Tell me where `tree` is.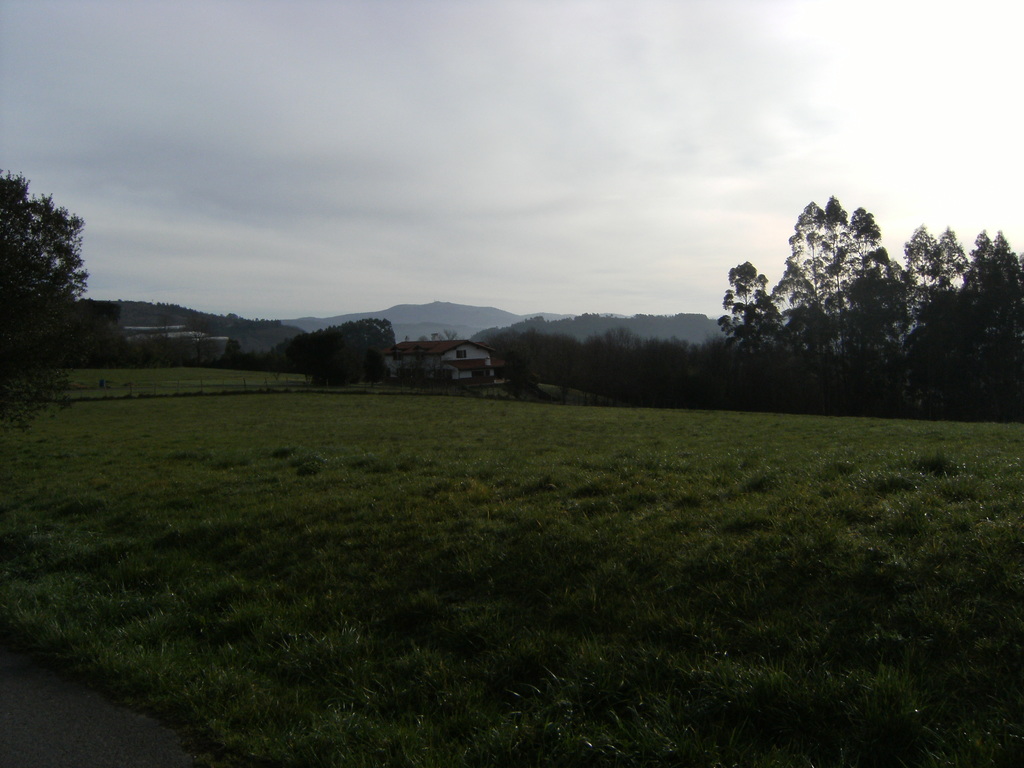
`tree` is at detection(0, 158, 102, 364).
